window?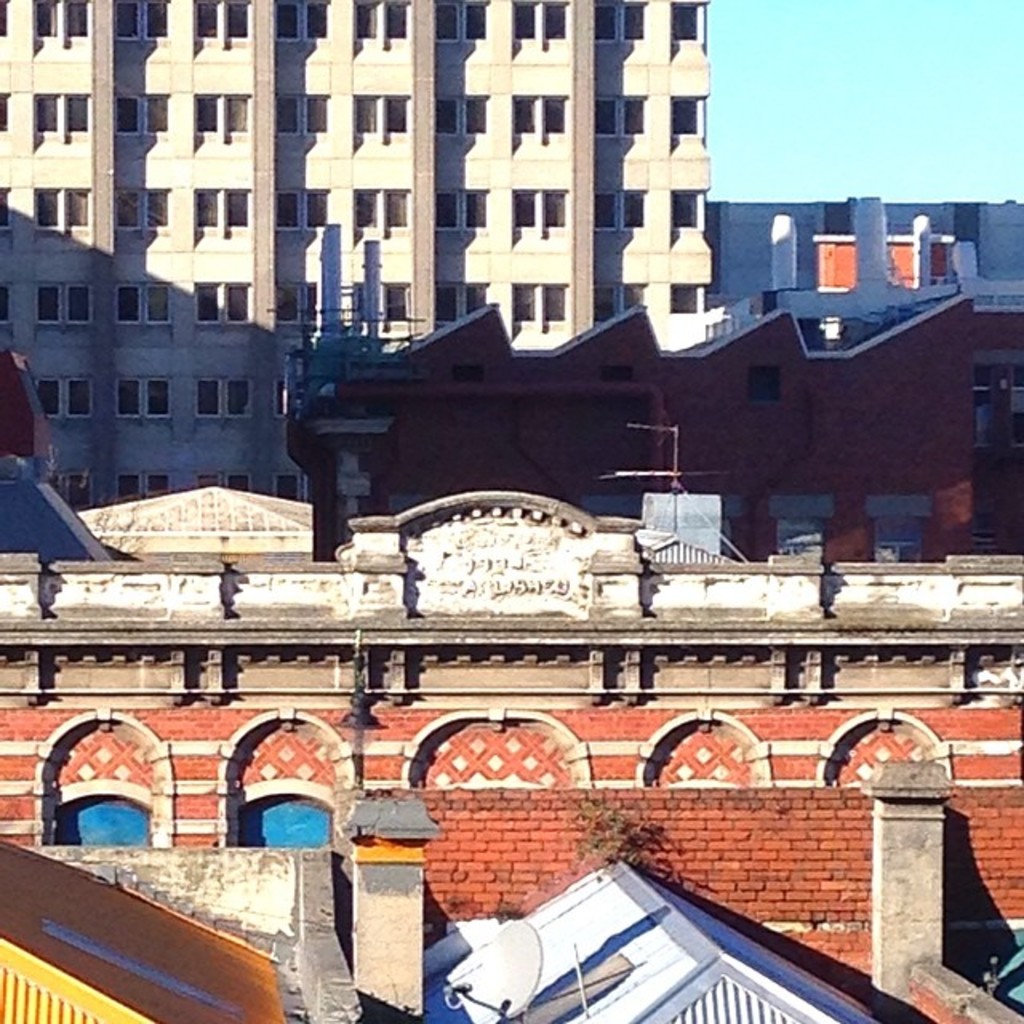
(195,90,250,136)
